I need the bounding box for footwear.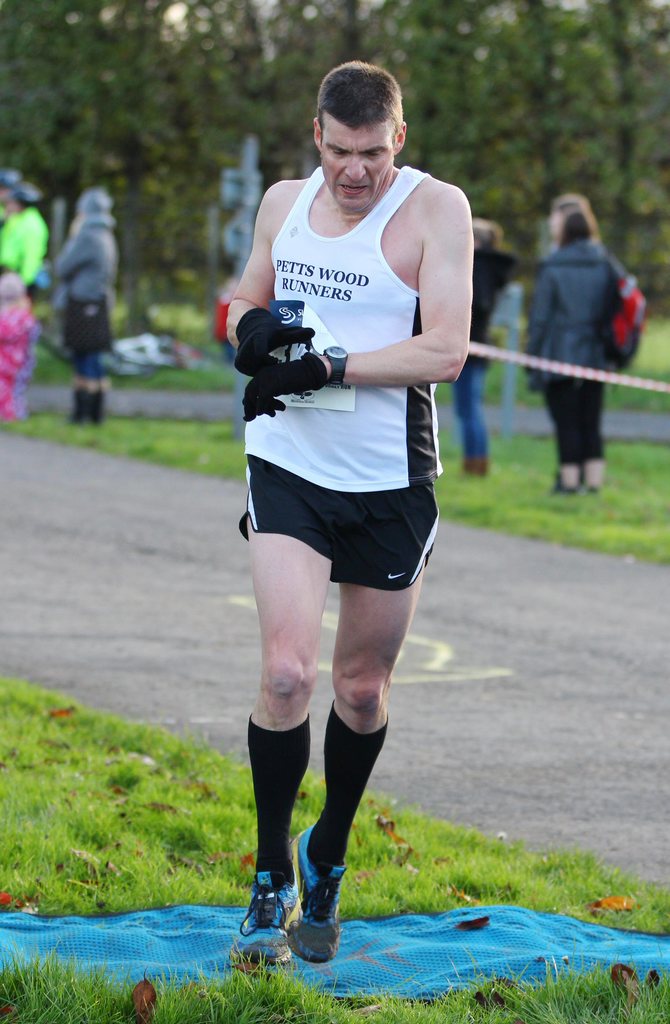
Here it is: [232, 863, 297, 966].
